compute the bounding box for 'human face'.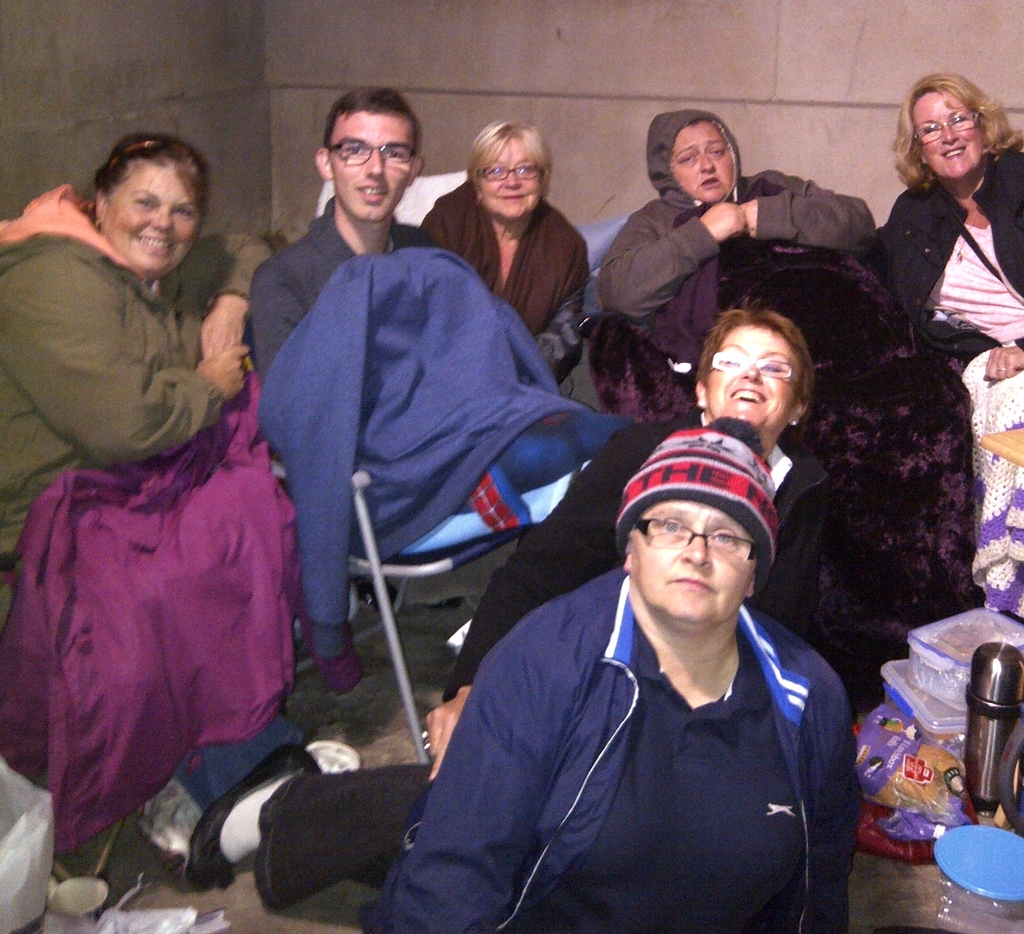
<bbox>669, 123, 735, 200</bbox>.
